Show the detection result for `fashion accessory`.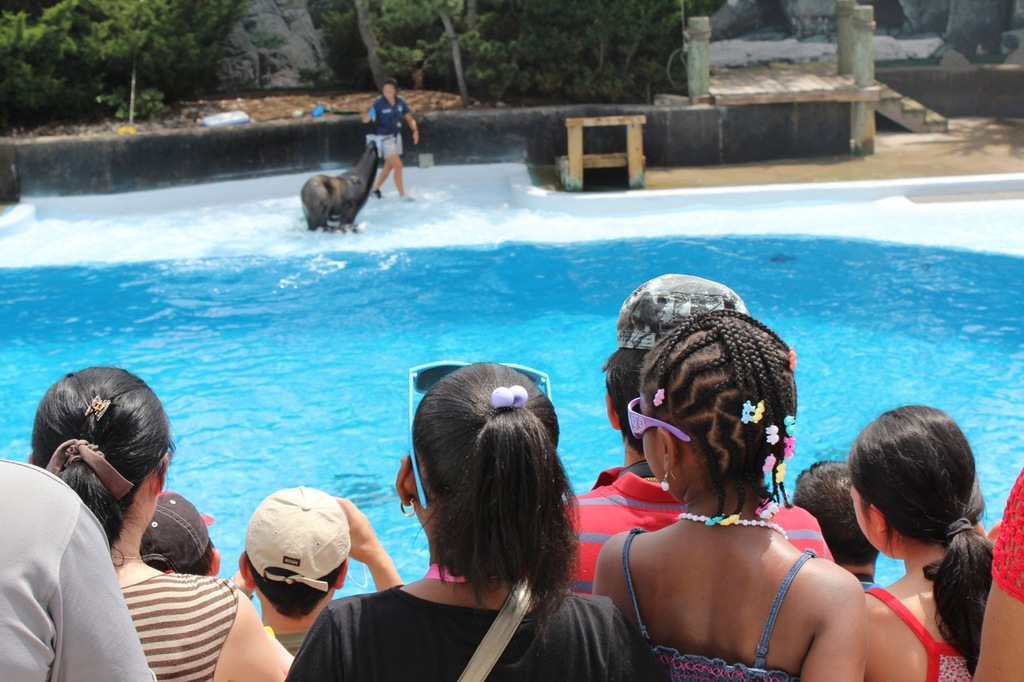
(784, 417, 798, 443).
